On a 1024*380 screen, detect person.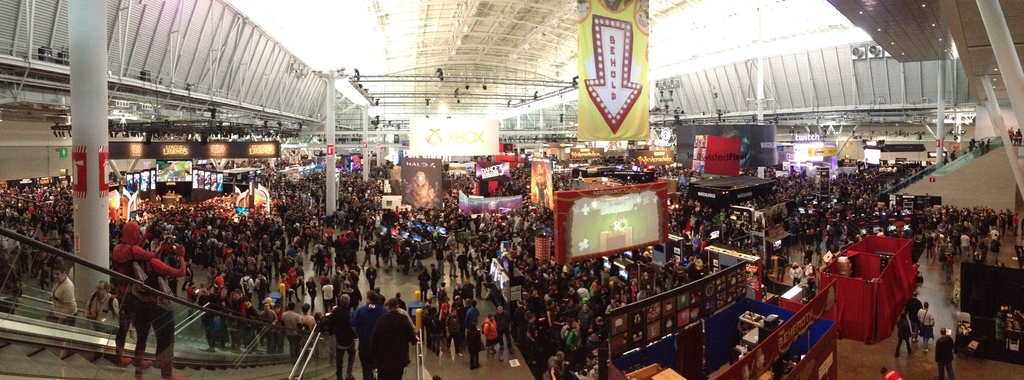
detection(386, 200, 456, 272).
